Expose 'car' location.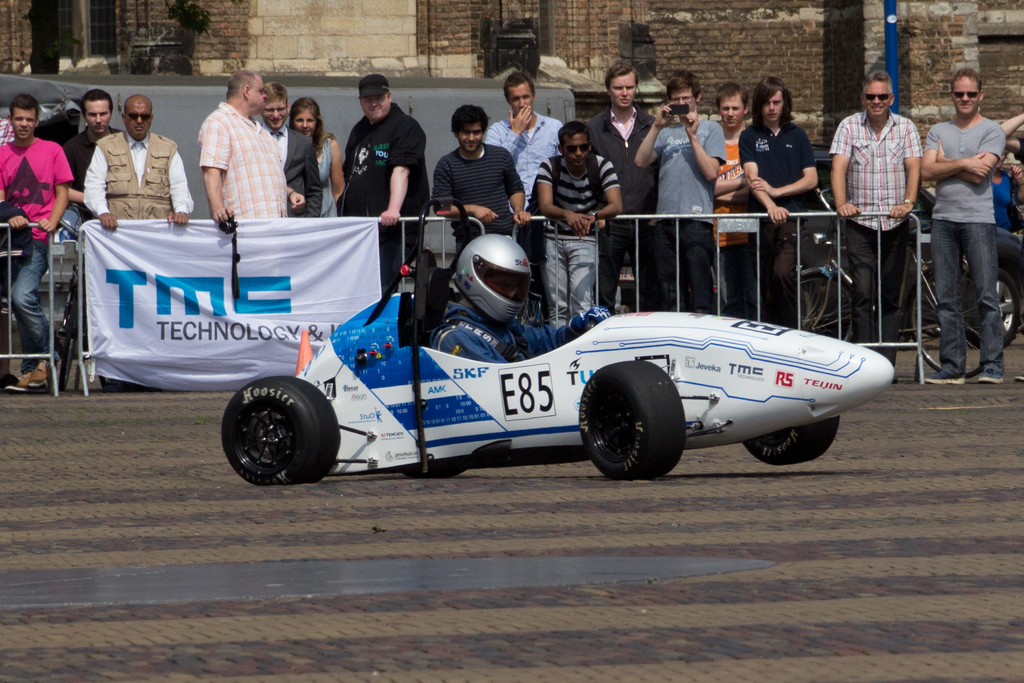
Exposed at left=220, top=199, right=892, bottom=488.
